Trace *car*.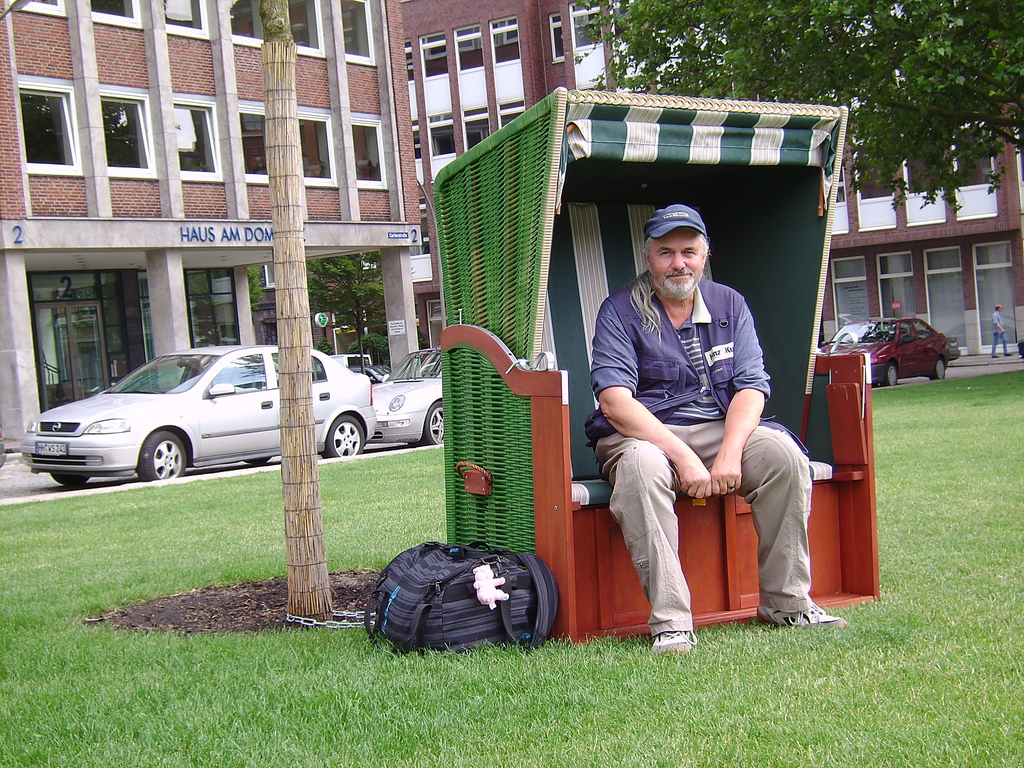
Traced to (0, 435, 8, 467).
